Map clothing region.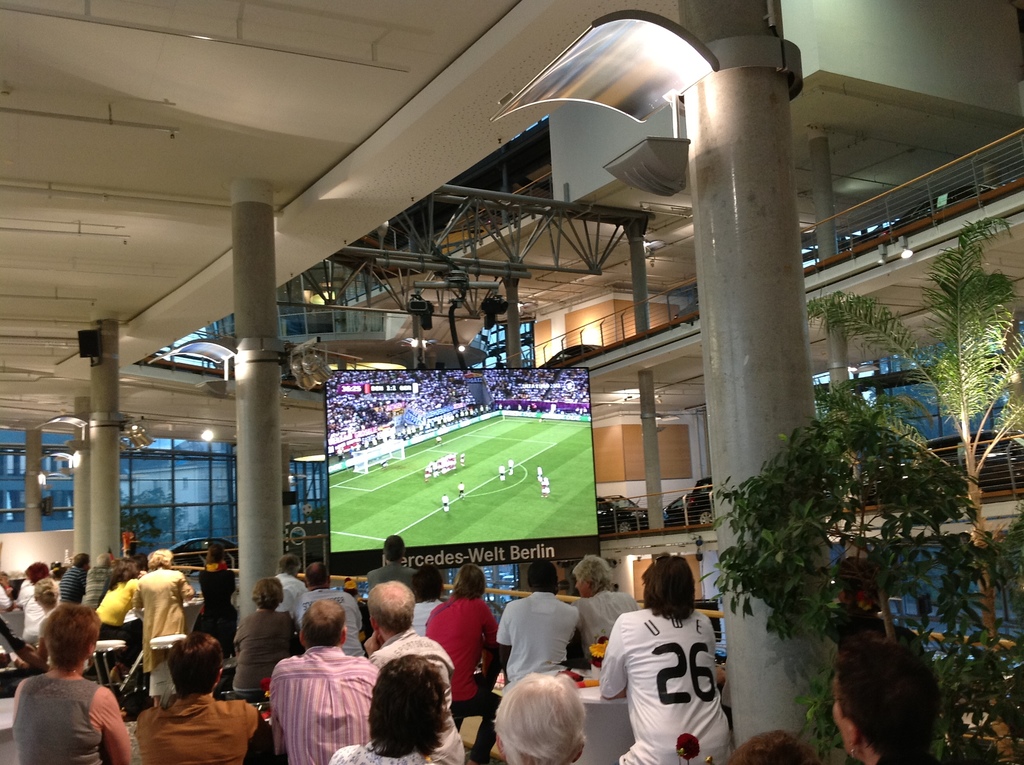
Mapped to [272, 637, 379, 755].
